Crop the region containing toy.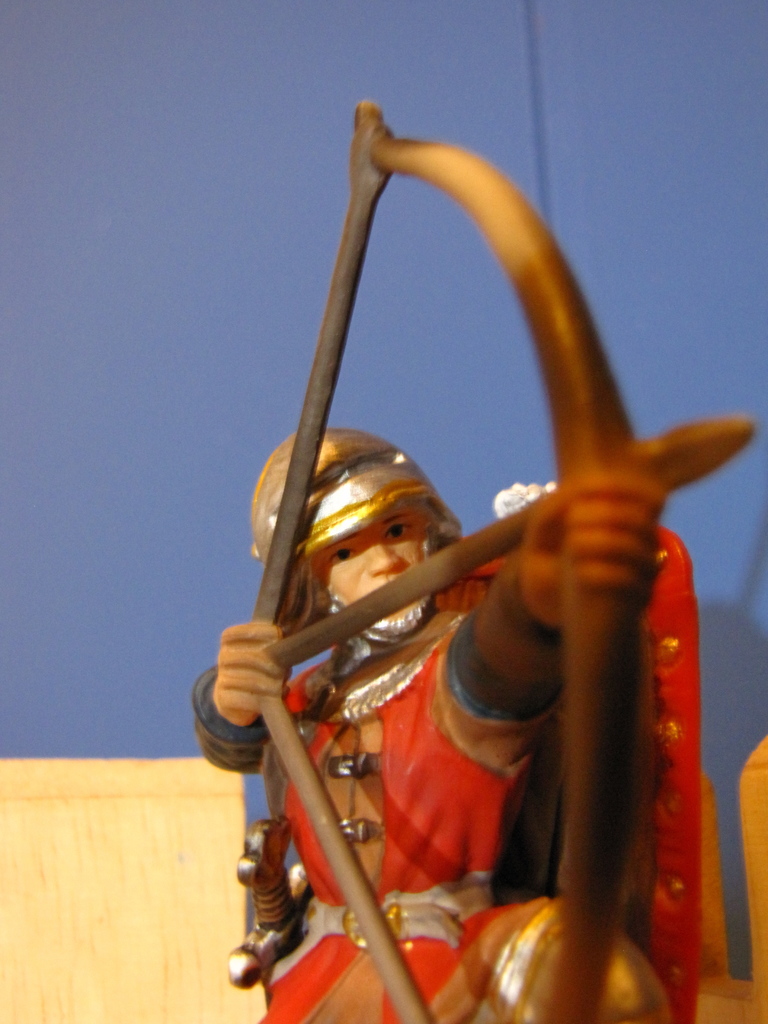
Crop region: left=192, top=110, right=767, bottom=1023.
